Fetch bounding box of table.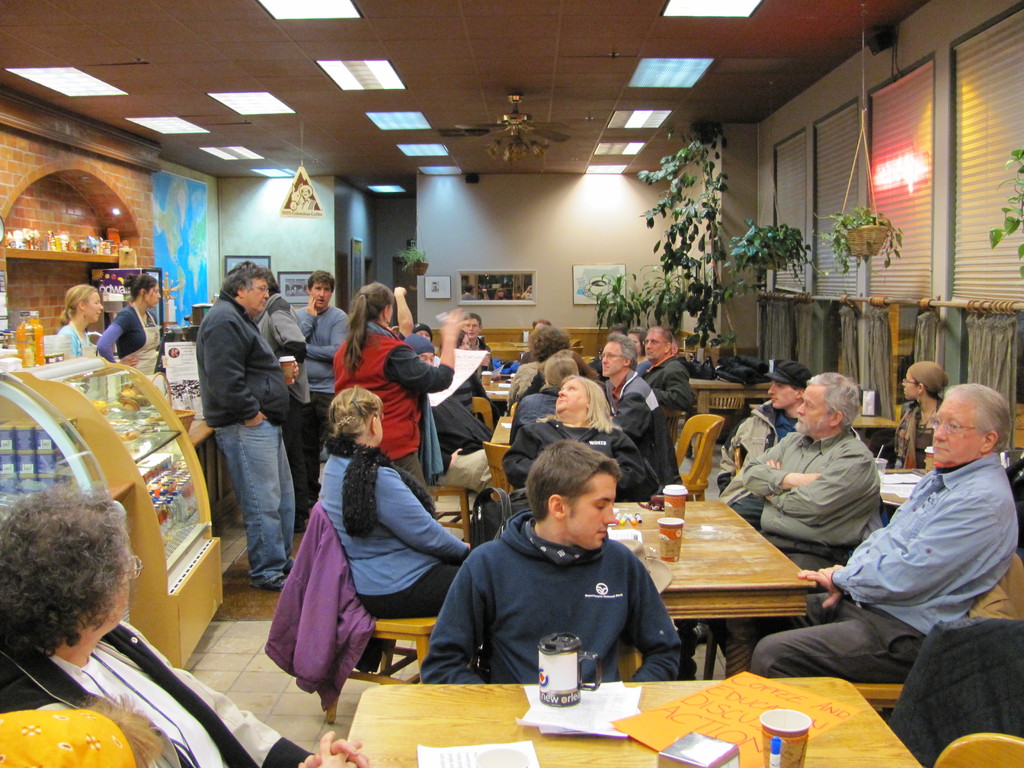
Bbox: l=489, t=344, r=530, b=356.
